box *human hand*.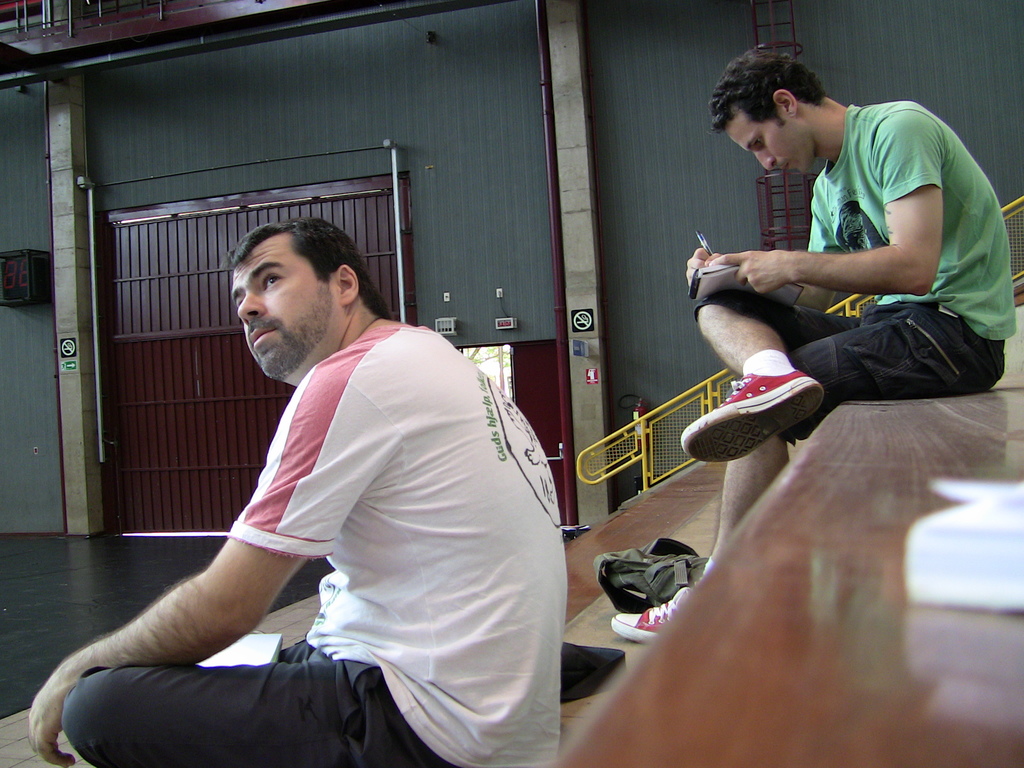
rect(684, 248, 723, 291).
